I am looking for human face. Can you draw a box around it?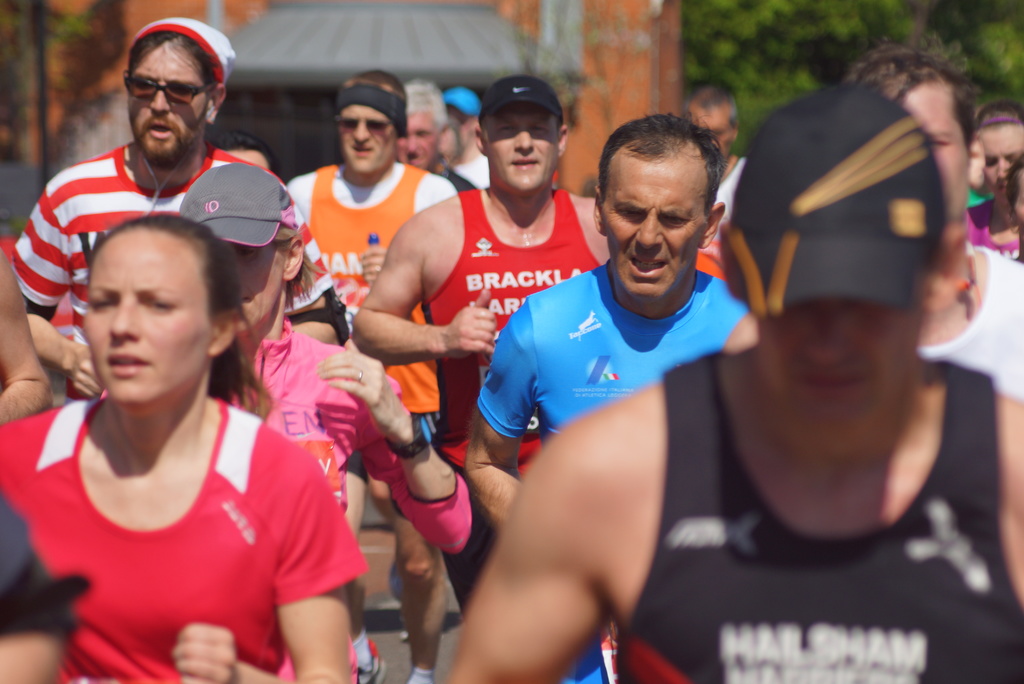
Sure, the bounding box is [397, 107, 437, 174].
